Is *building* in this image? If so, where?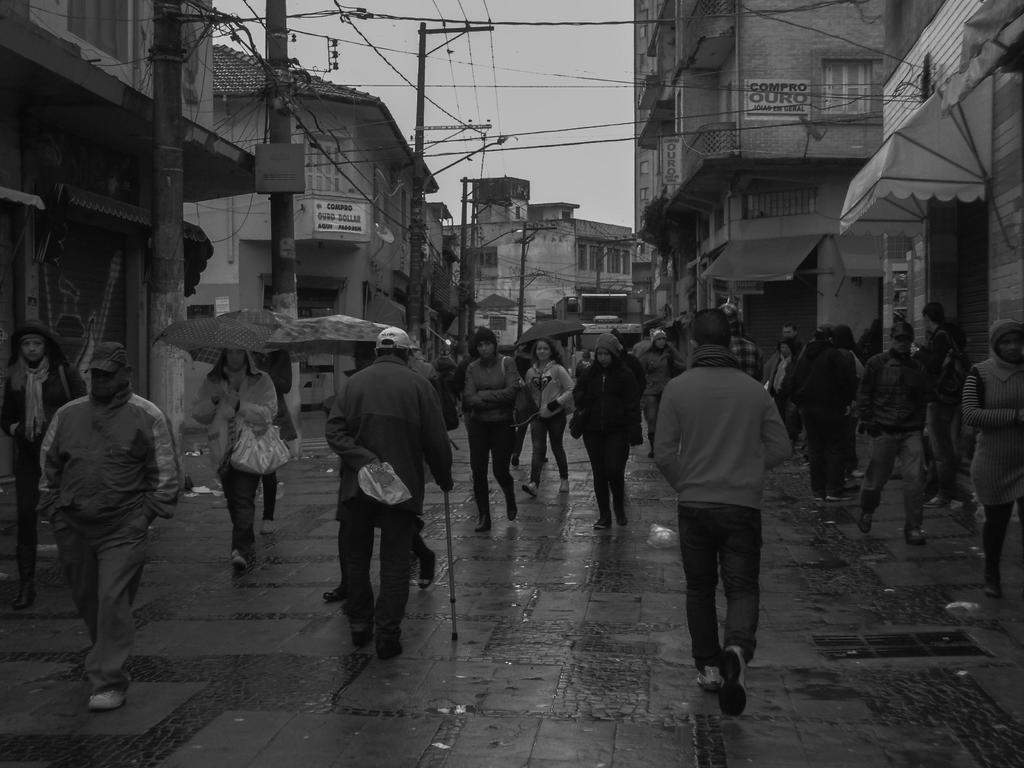
Yes, at crop(632, 0, 945, 403).
